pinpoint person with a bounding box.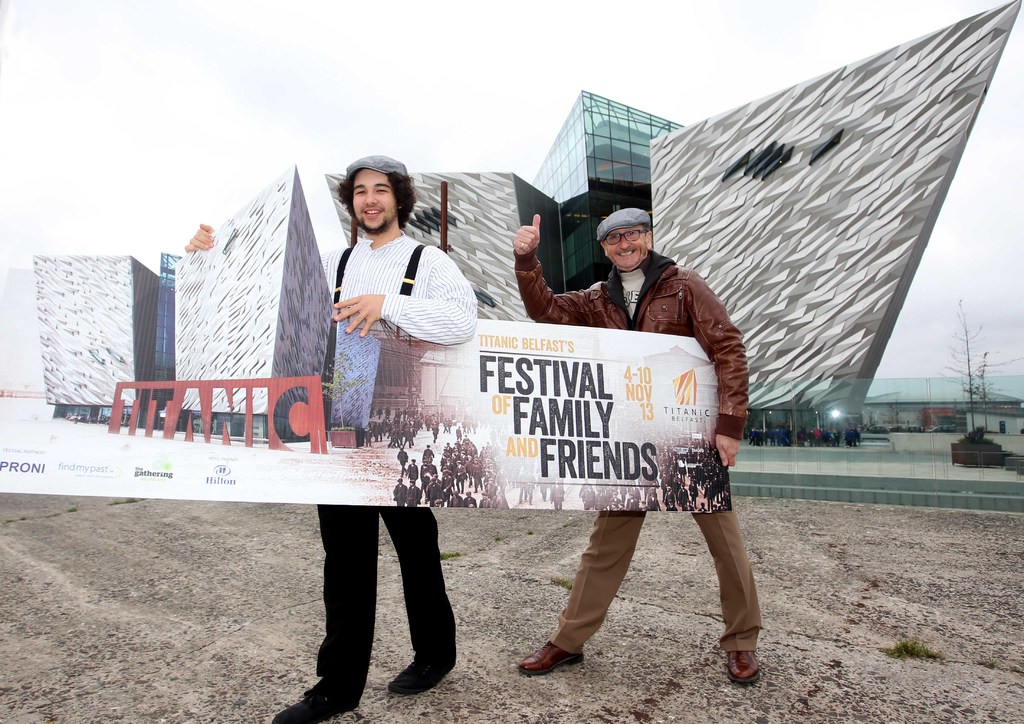
rect(184, 154, 479, 723).
